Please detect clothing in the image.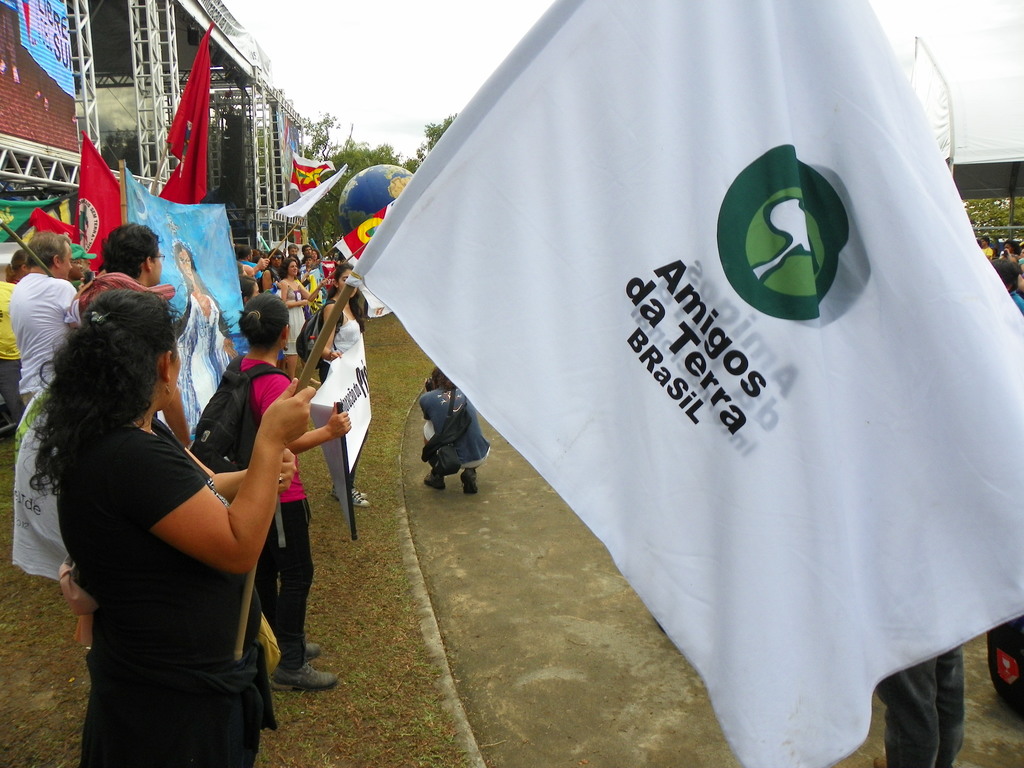
crop(280, 279, 308, 353).
